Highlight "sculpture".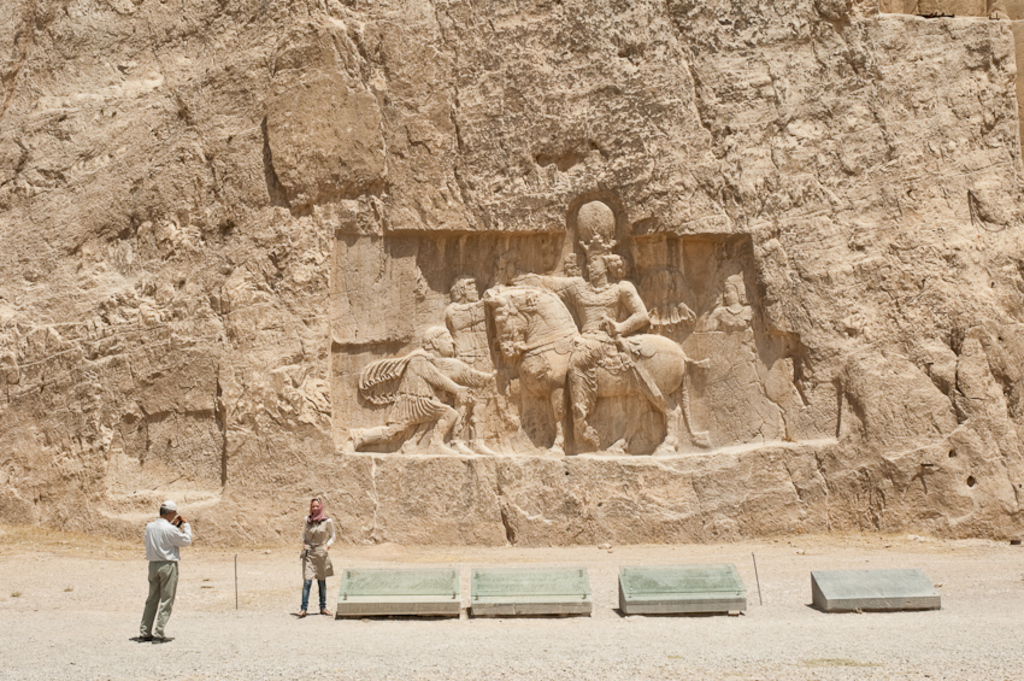
Highlighted region: 446, 274, 490, 456.
